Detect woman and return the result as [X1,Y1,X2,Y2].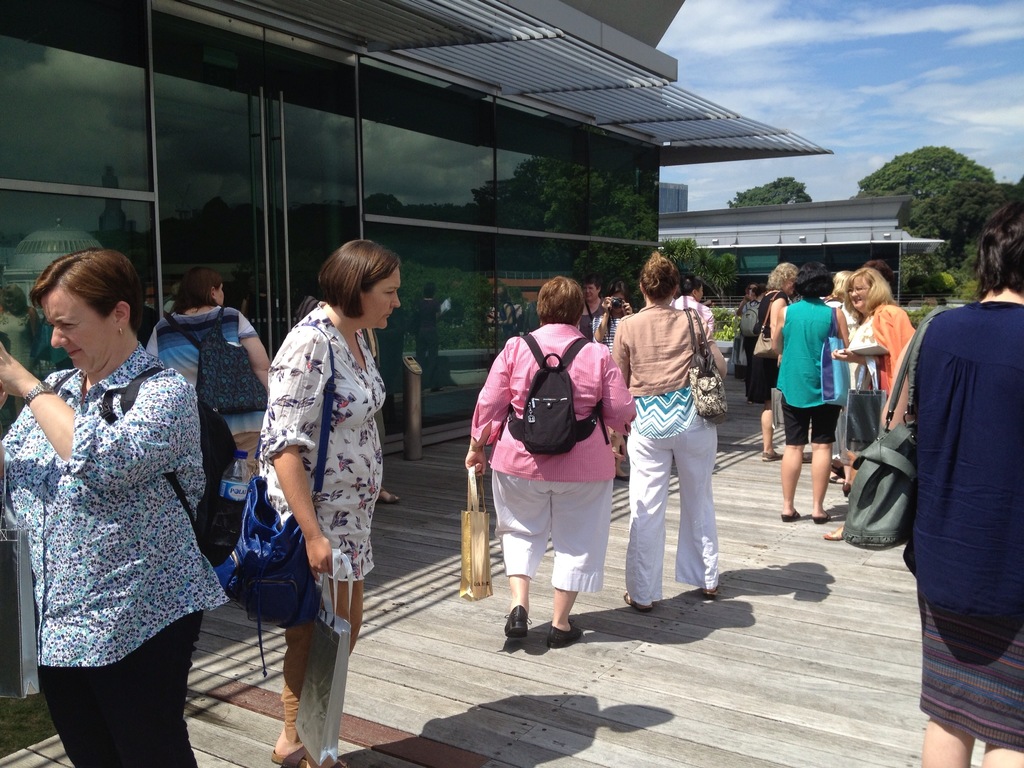
[463,275,636,648].
